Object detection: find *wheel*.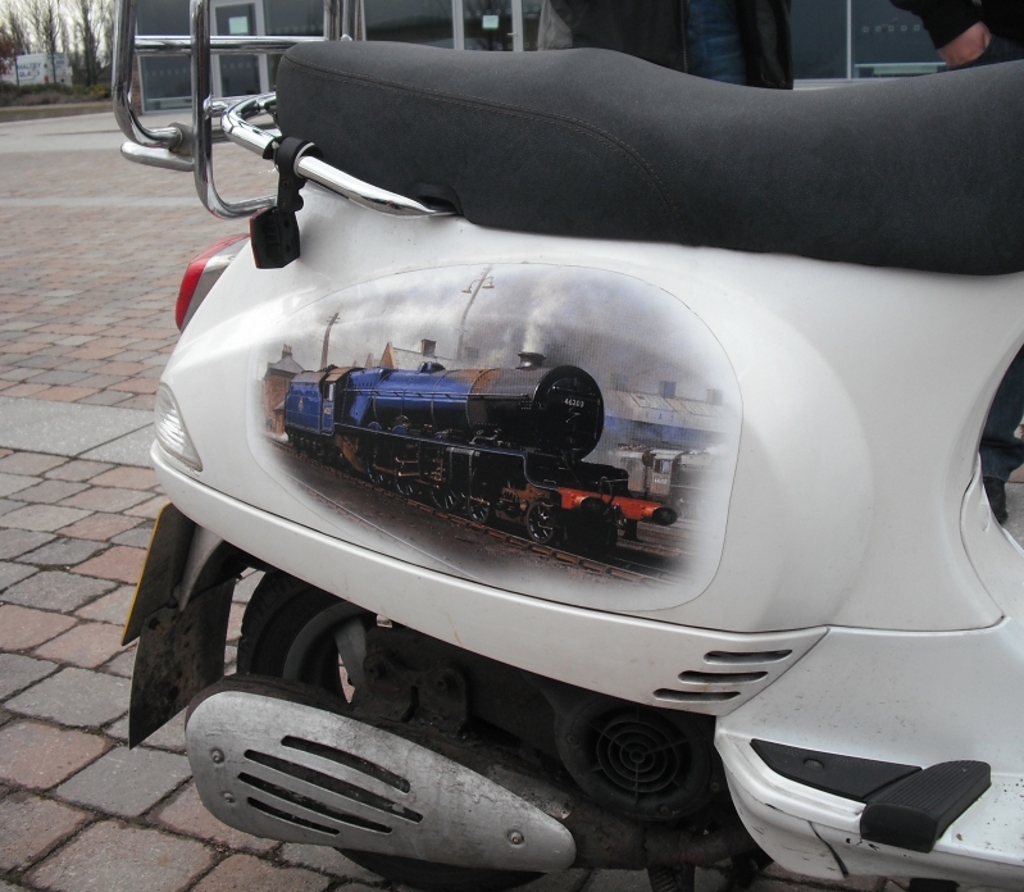
(left=437, top=483, right=459, bottom=513).
